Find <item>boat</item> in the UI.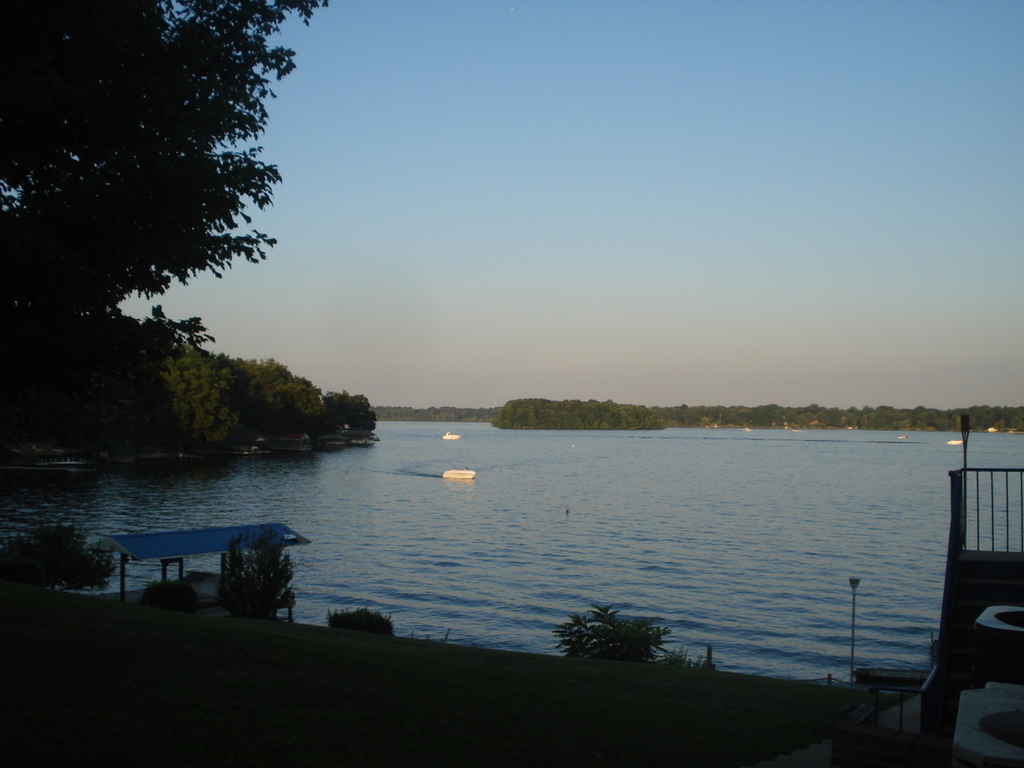
UI element at [440,432,463,439].
